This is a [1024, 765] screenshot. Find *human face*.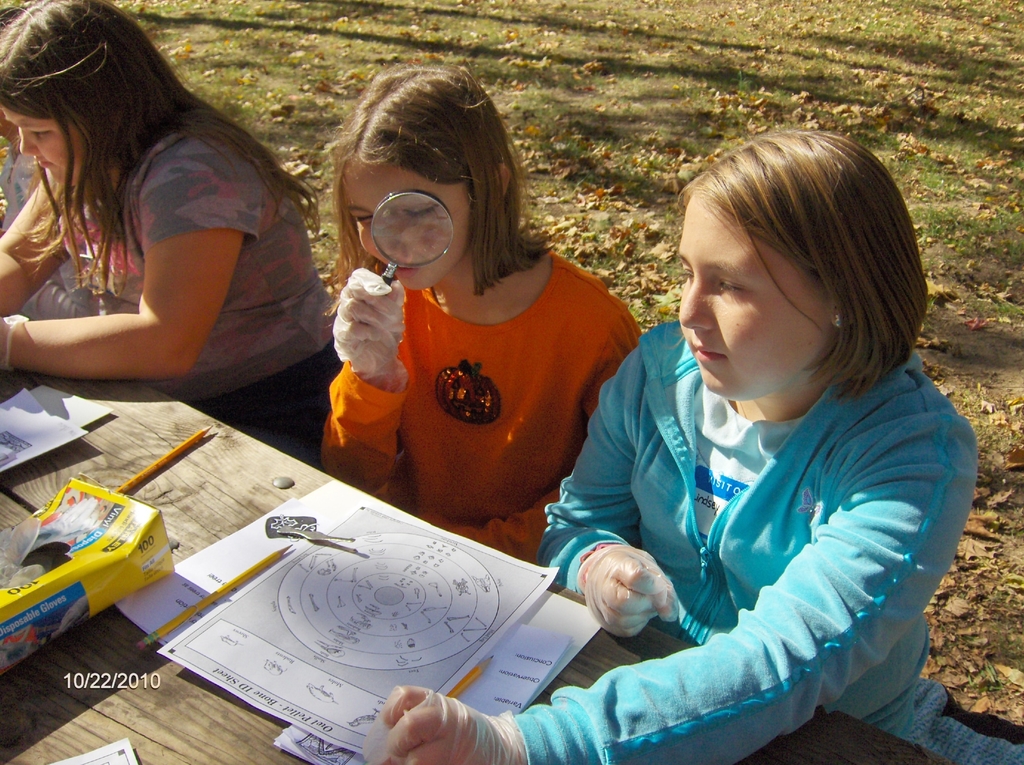
Bounding box: select_region(680, 200, 831, 400).
